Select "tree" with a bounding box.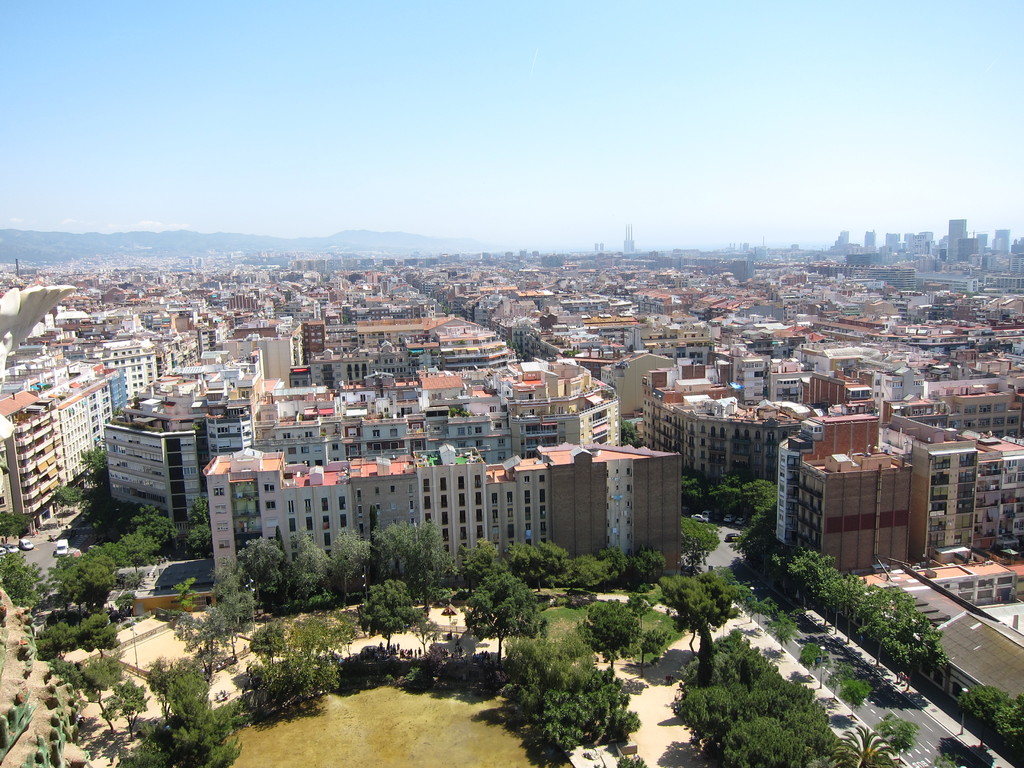
[792, 639, 829, 681].
